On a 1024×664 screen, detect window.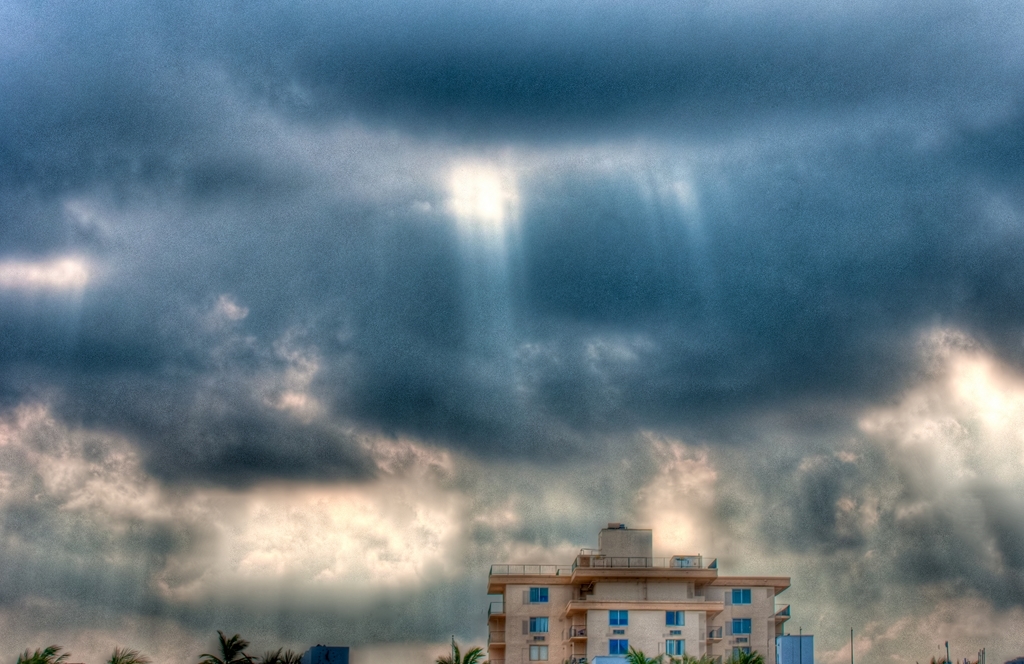
[x1=602, y1=606, x2=631, y2=625].
